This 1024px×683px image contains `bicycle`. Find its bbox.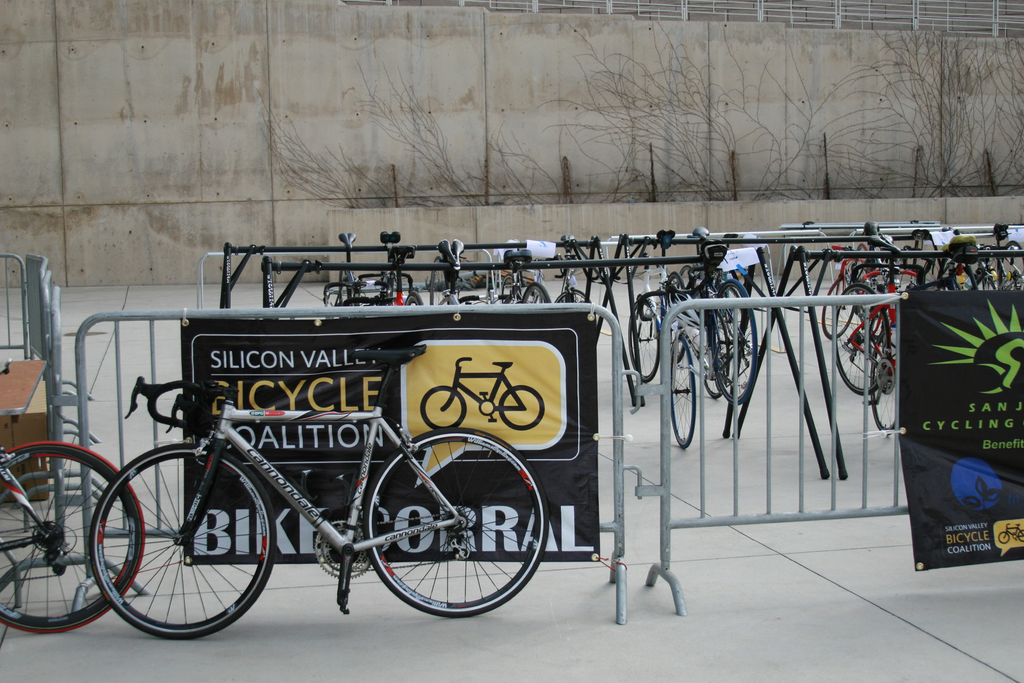
box=[0, 436, 147, 636].
